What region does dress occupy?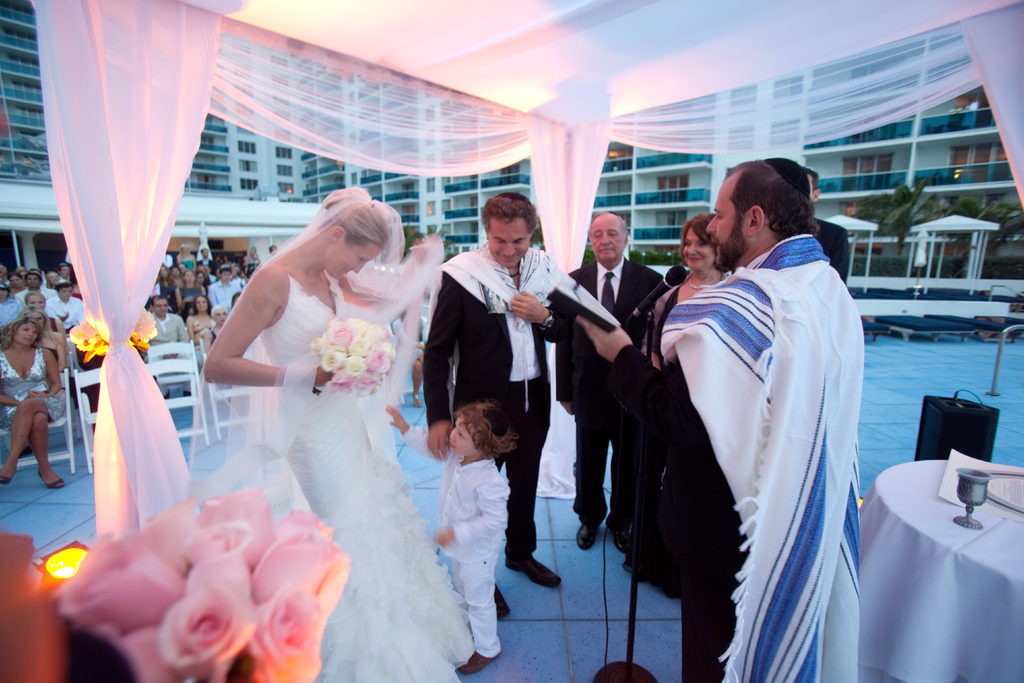
[left=0, top=347, right=65, bottom=422].
